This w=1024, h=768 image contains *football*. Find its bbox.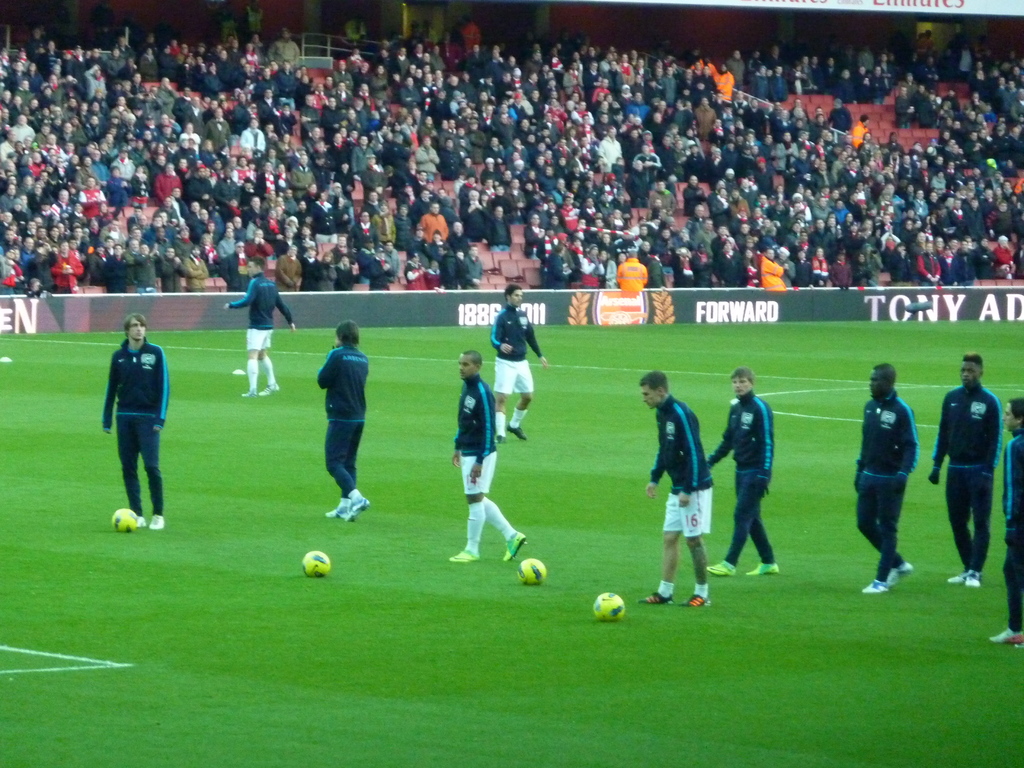
<region>516, 556, 546, 586</region>.
